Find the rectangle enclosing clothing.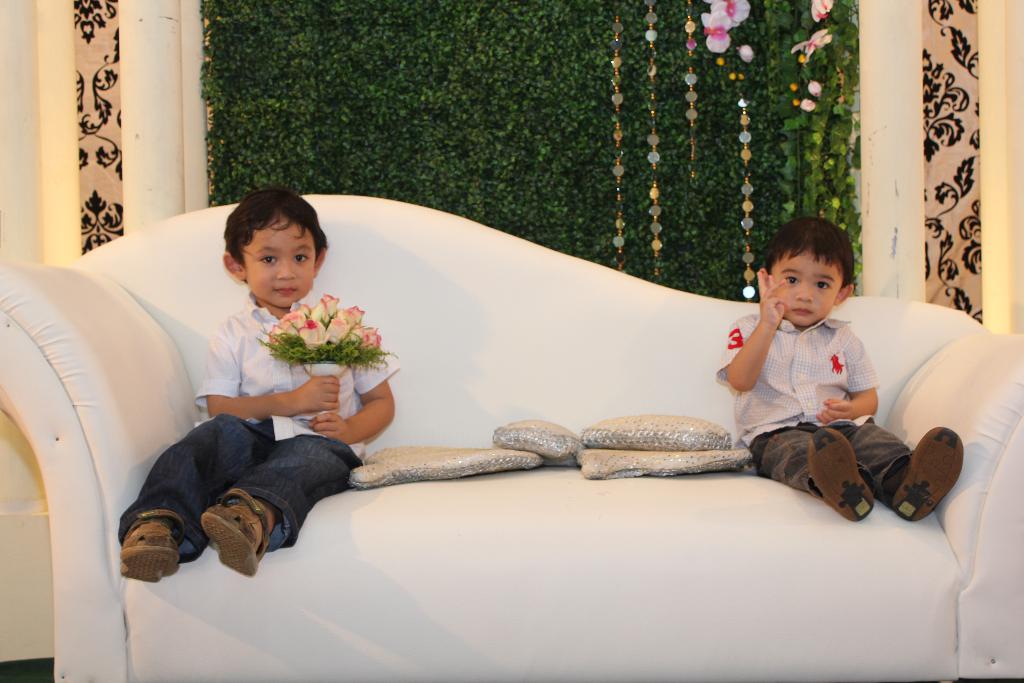
[113, 288, 409, 557].
